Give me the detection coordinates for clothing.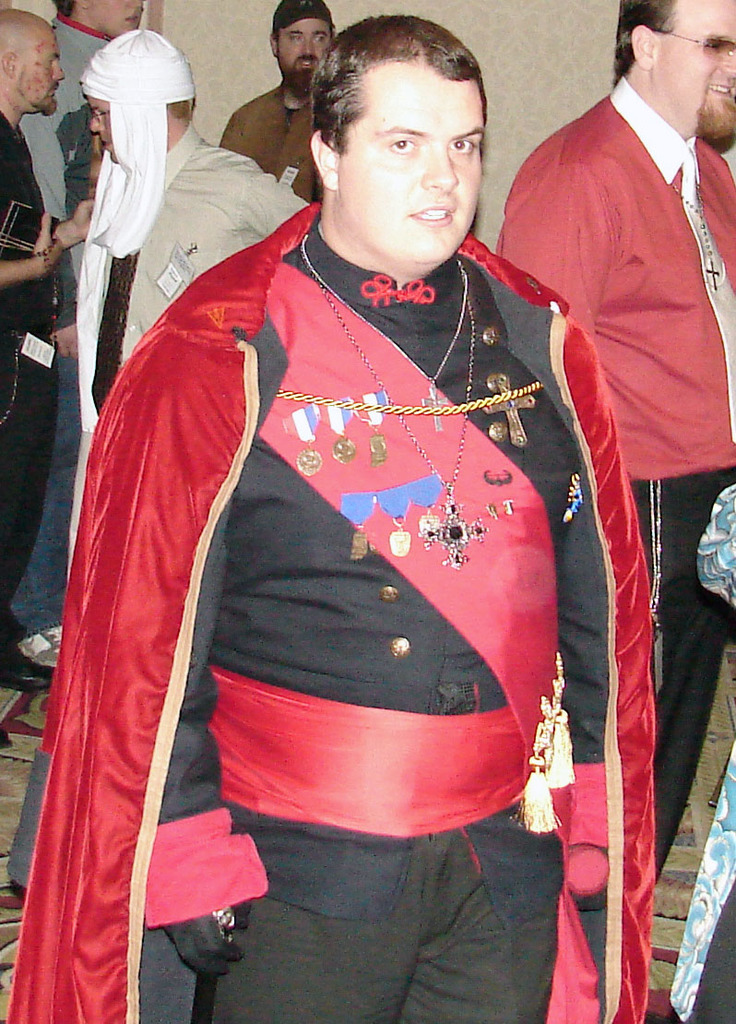
4:14:117:637.
